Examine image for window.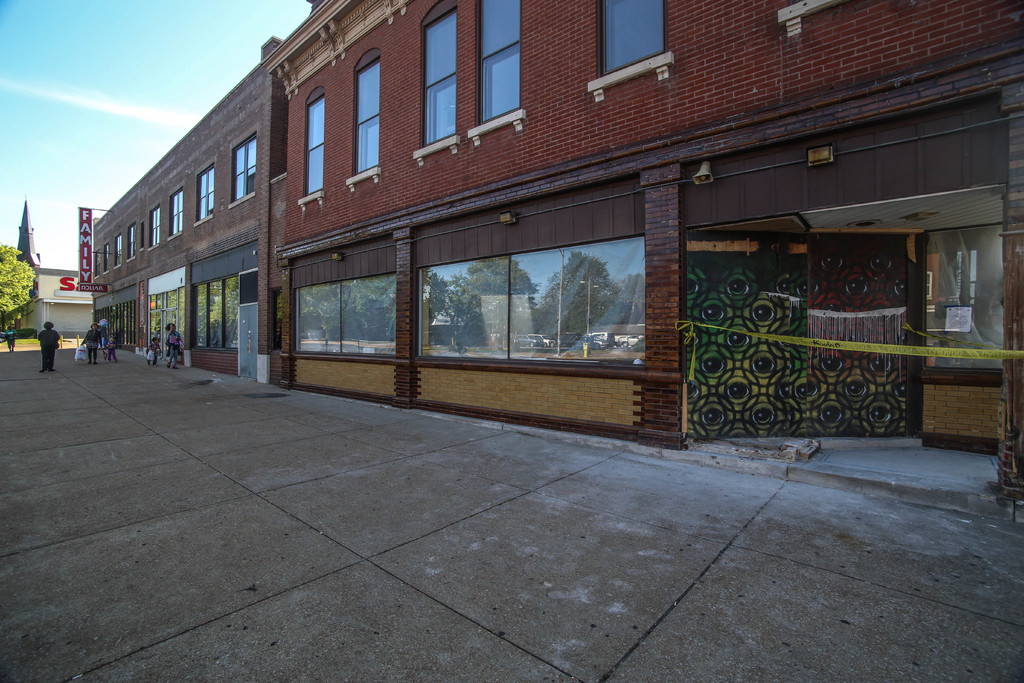
Examination result: x1=114, y1=236, x2=125, y2=269.
